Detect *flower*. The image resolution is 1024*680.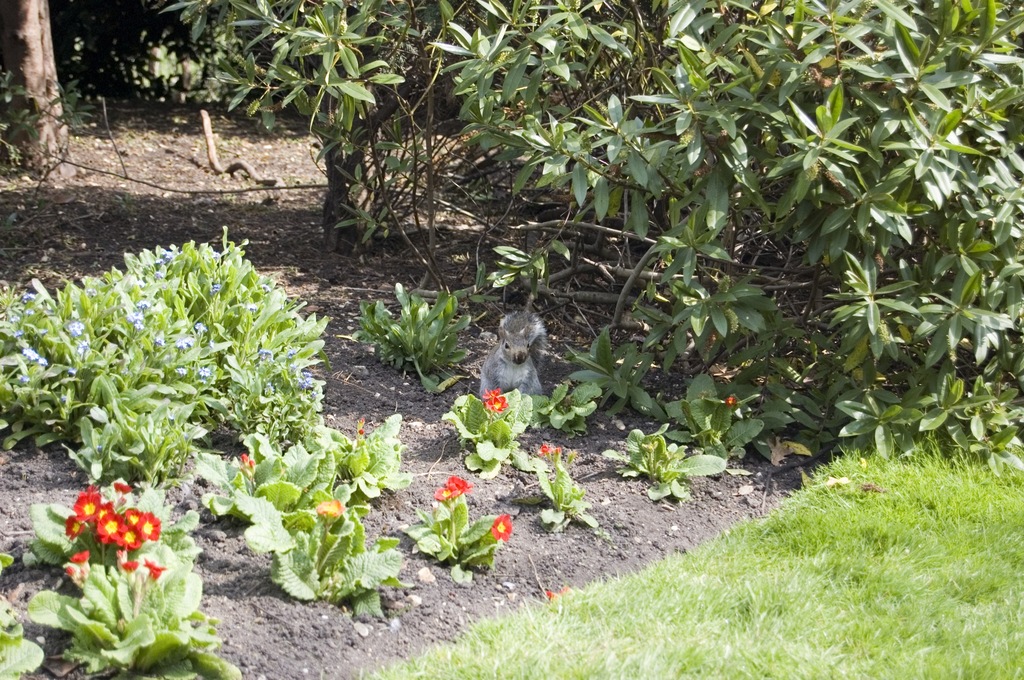
x1=65, y1=550, x2=88, y2=564.
